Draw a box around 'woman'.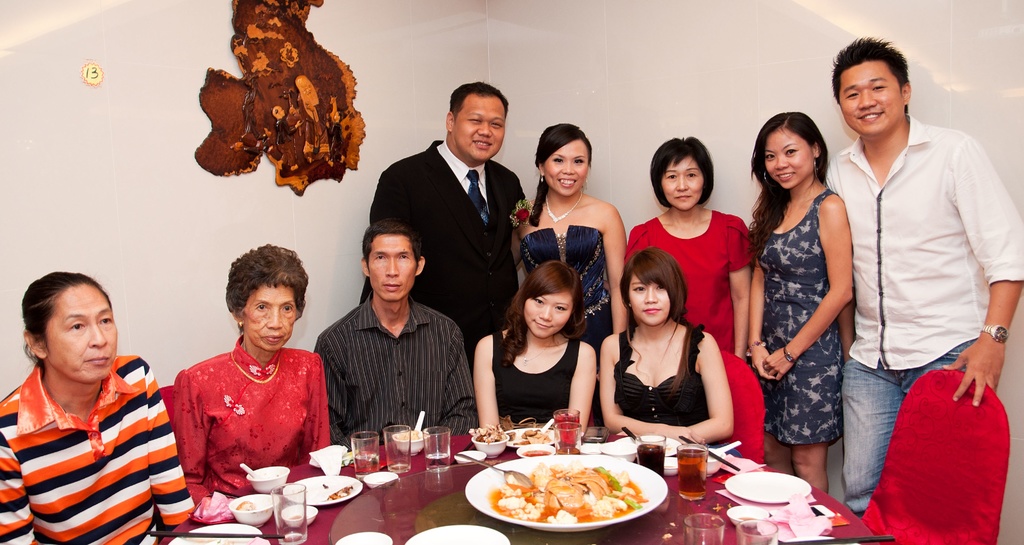
621, 134, 762, 372.
